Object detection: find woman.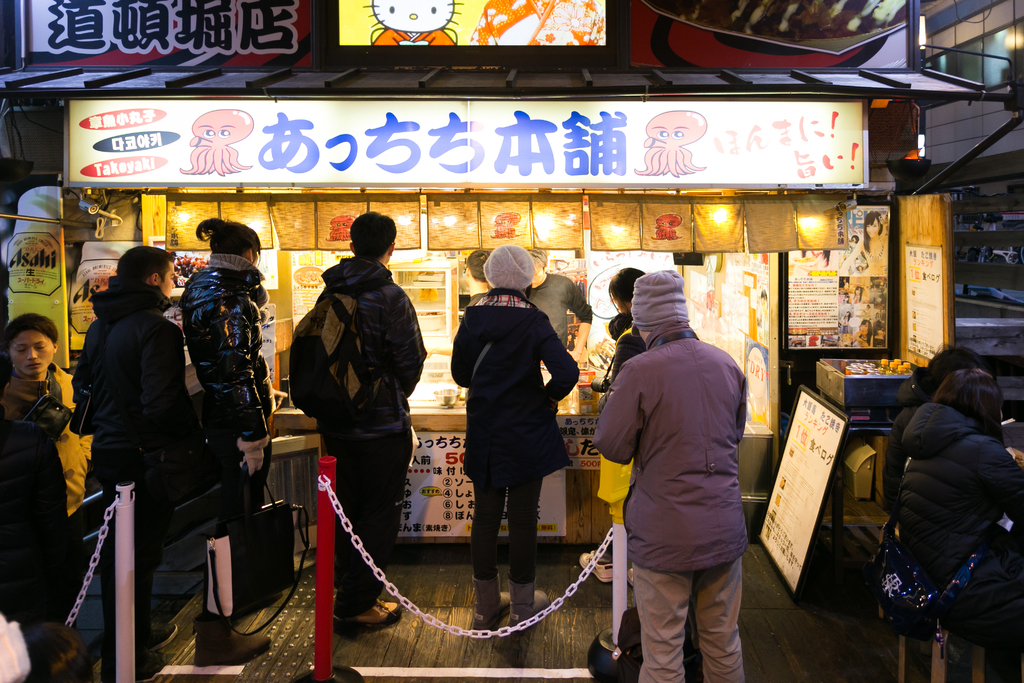
0/314/97/645.
